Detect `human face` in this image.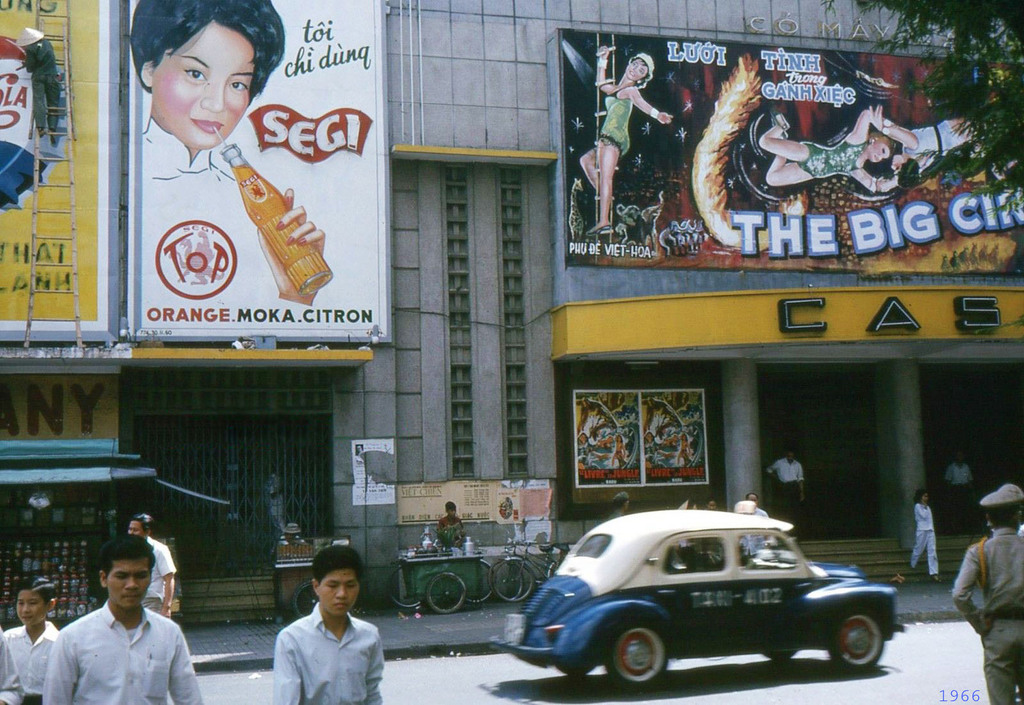
Detection: [17, 587, 44, 624].
